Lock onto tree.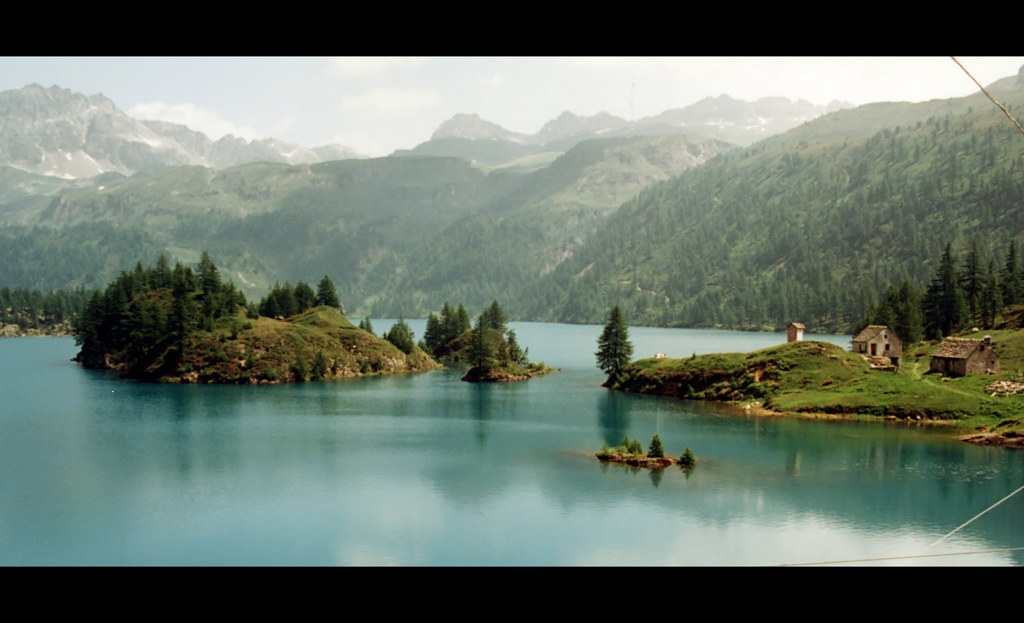
Locked: [x1=505, y1=333, x2=530, y2=361].
